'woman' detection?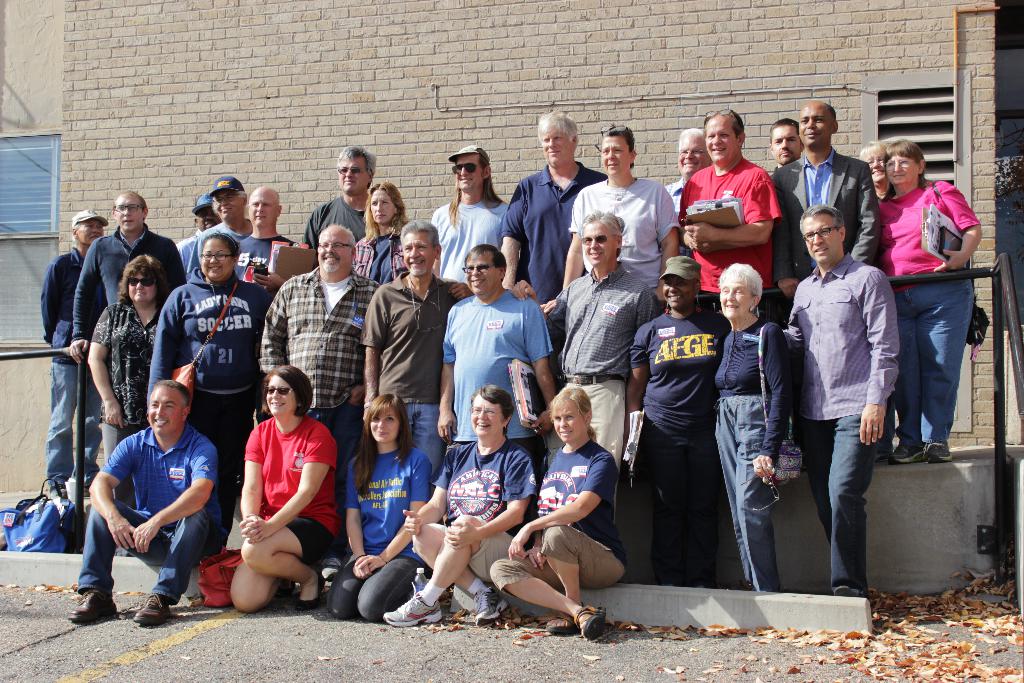
[701,261,799,591]
